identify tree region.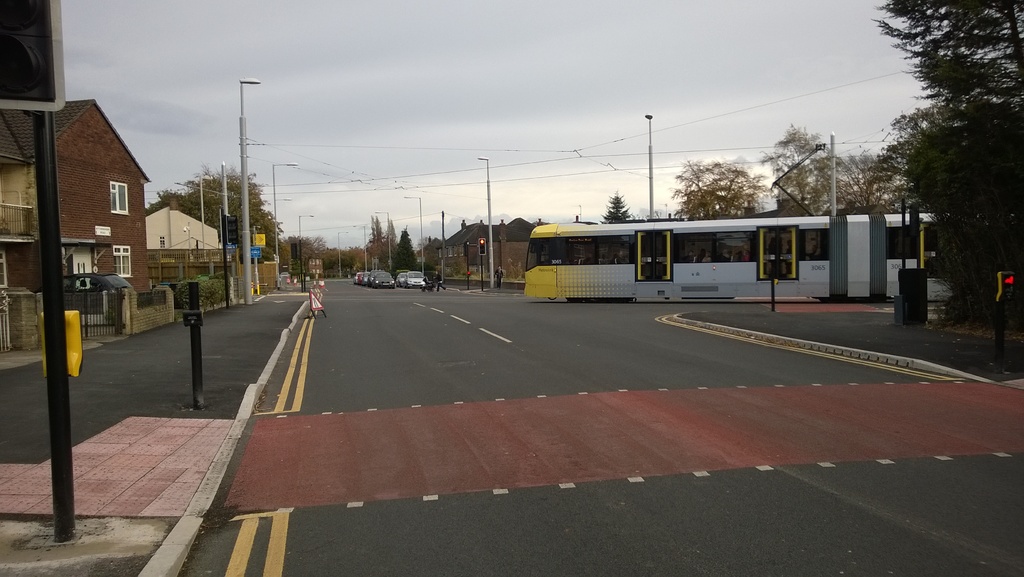
Region: select_region(664, 162, 771, 226).
